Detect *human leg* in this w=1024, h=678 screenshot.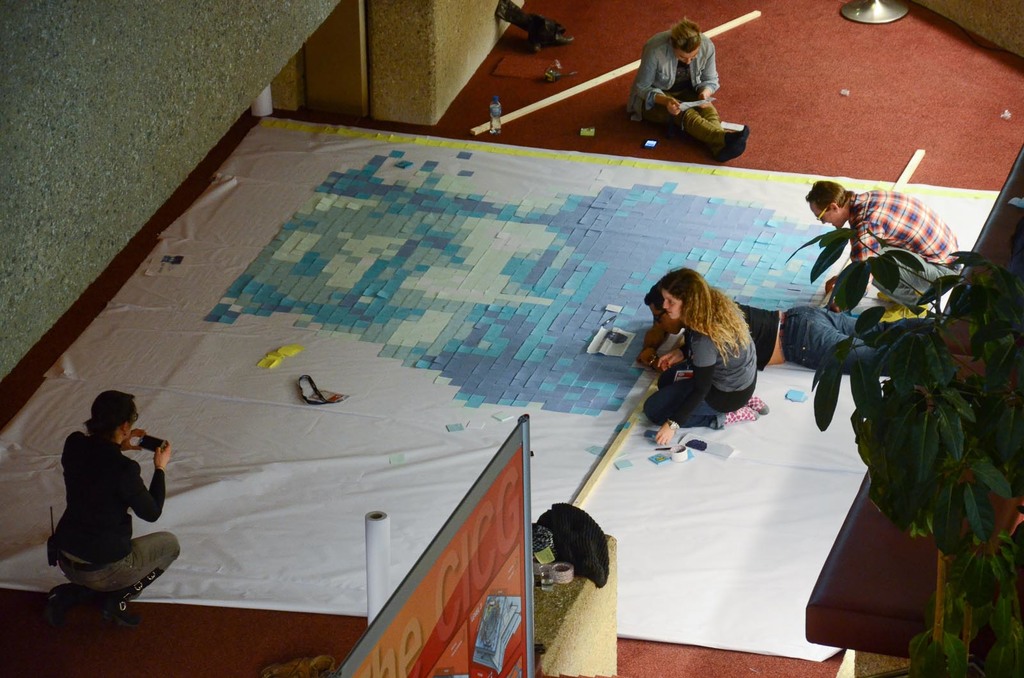
Detection: bbox=(783, 303, 864, 335).
